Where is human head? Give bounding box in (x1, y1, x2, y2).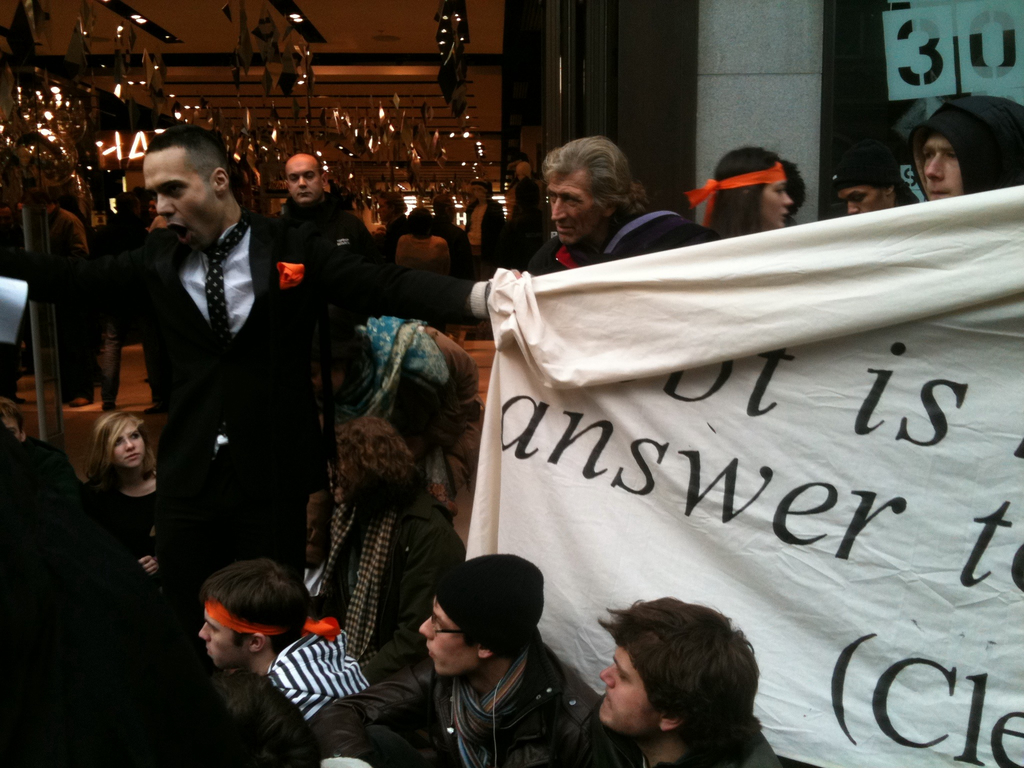
(313, 683, 456, 767).
